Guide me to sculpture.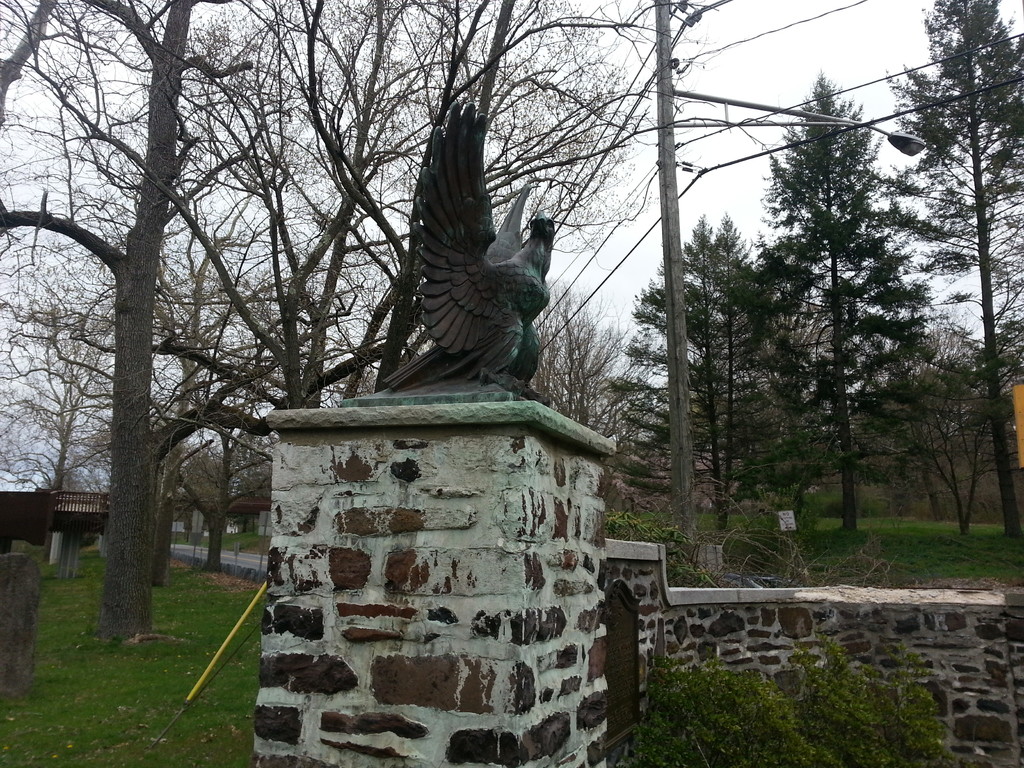
Guidance: select_region(389, 87, 578, 417).
